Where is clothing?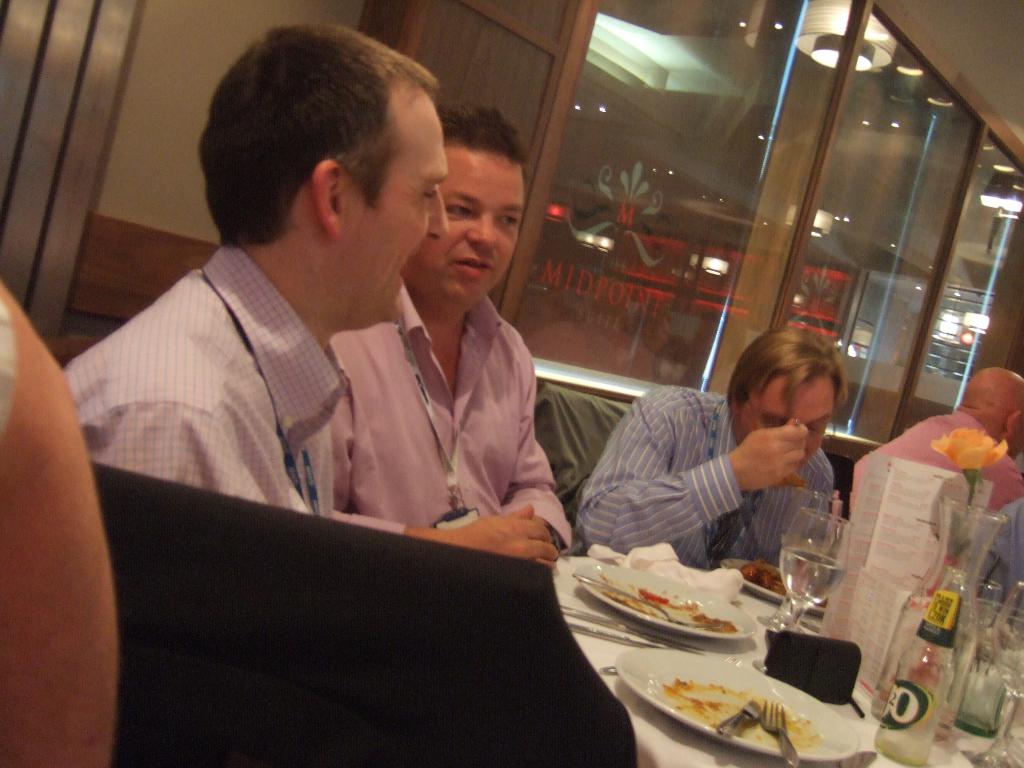
{"left": 59, "top": 247, "right": 350, "bottom": 522}.
